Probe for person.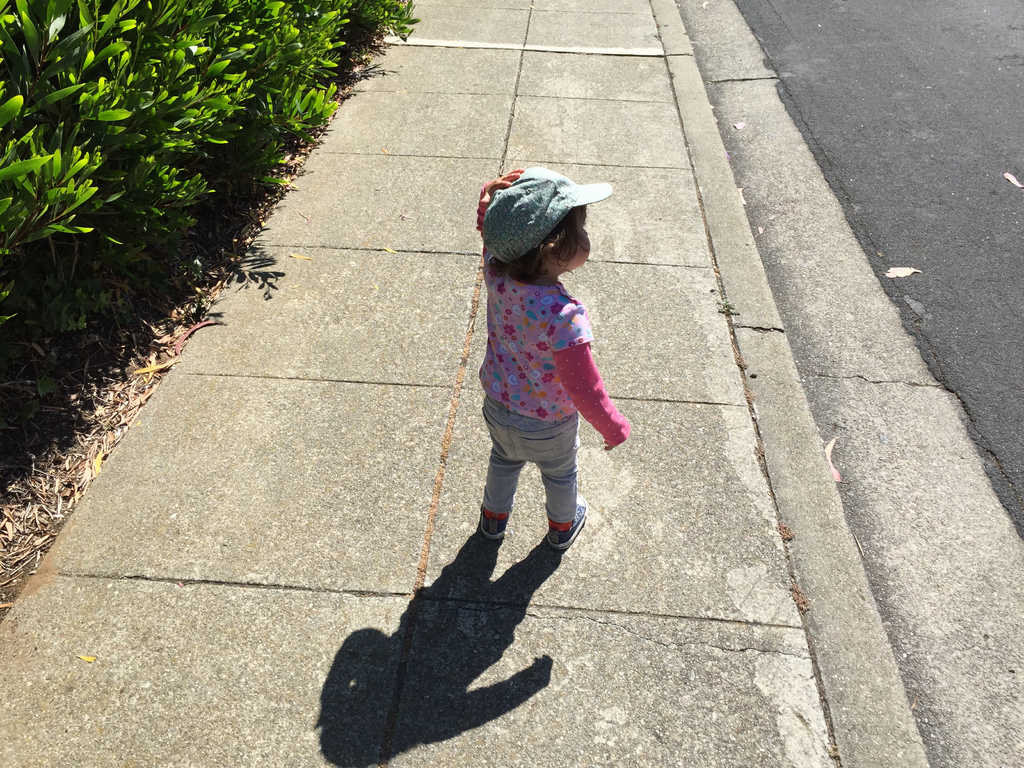
Probe result: rect(456, 158, 641, 566).
